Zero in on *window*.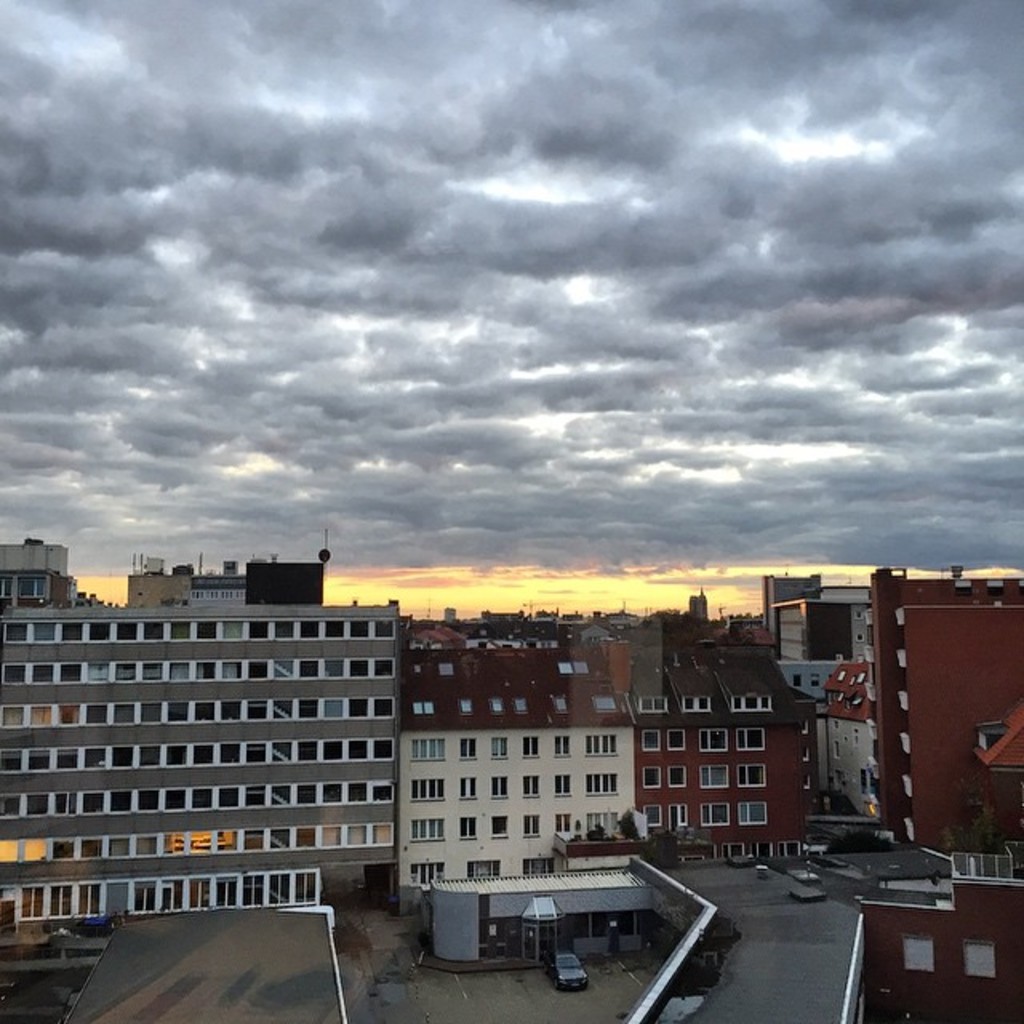
Zeroed in: [739,798,766,822].
